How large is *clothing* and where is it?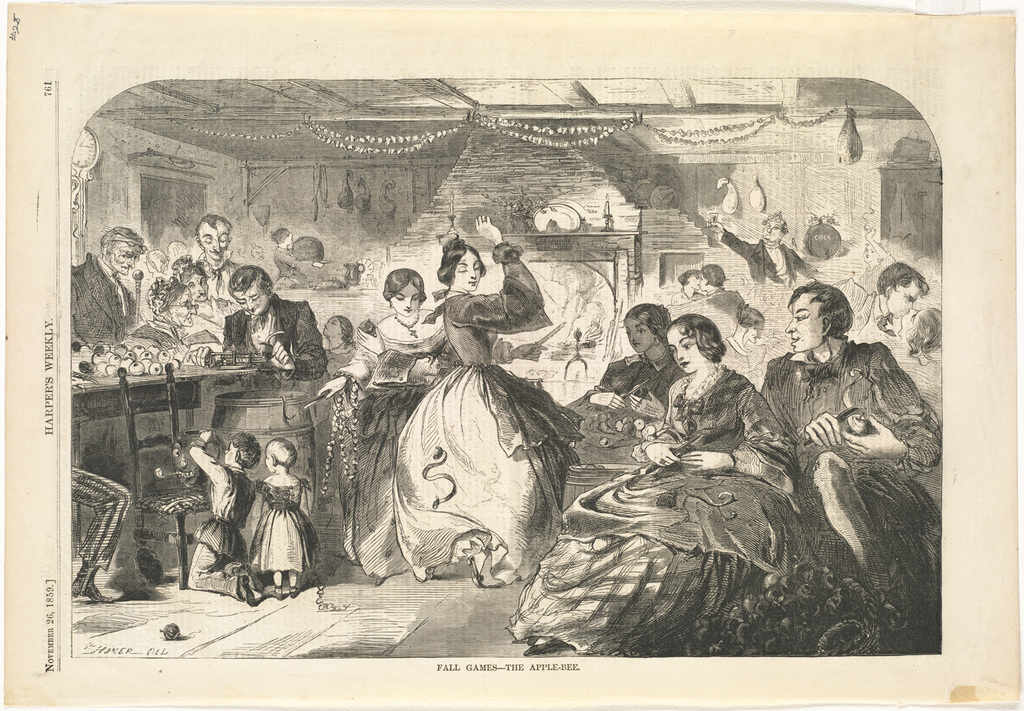
Bounding box: x1=561 y1=359 x2=683 y2=494.
